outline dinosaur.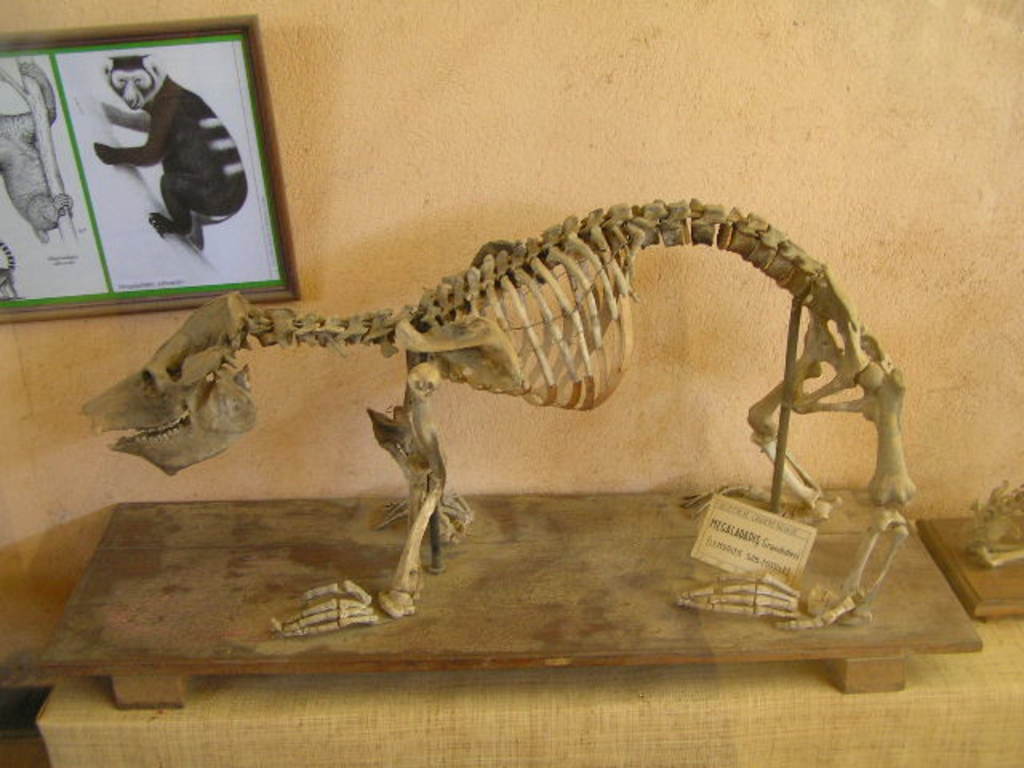
Outline: 74 190 922 642.
